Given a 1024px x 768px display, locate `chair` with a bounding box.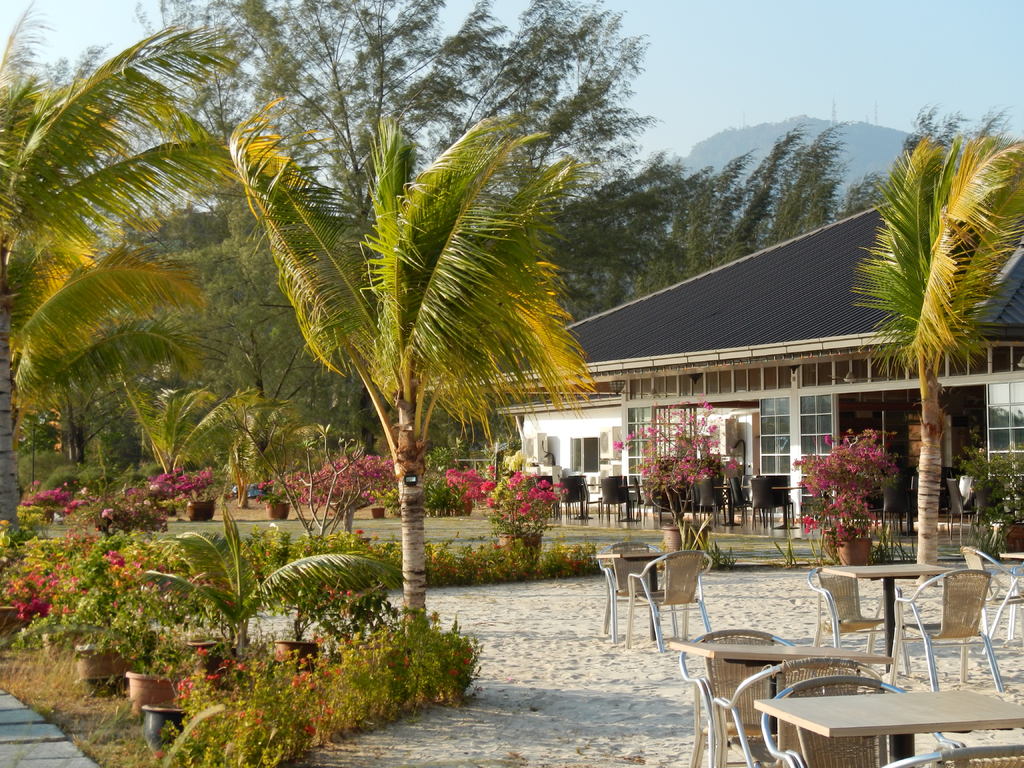
Located: bbox=(889, 746, 1023, 767).
